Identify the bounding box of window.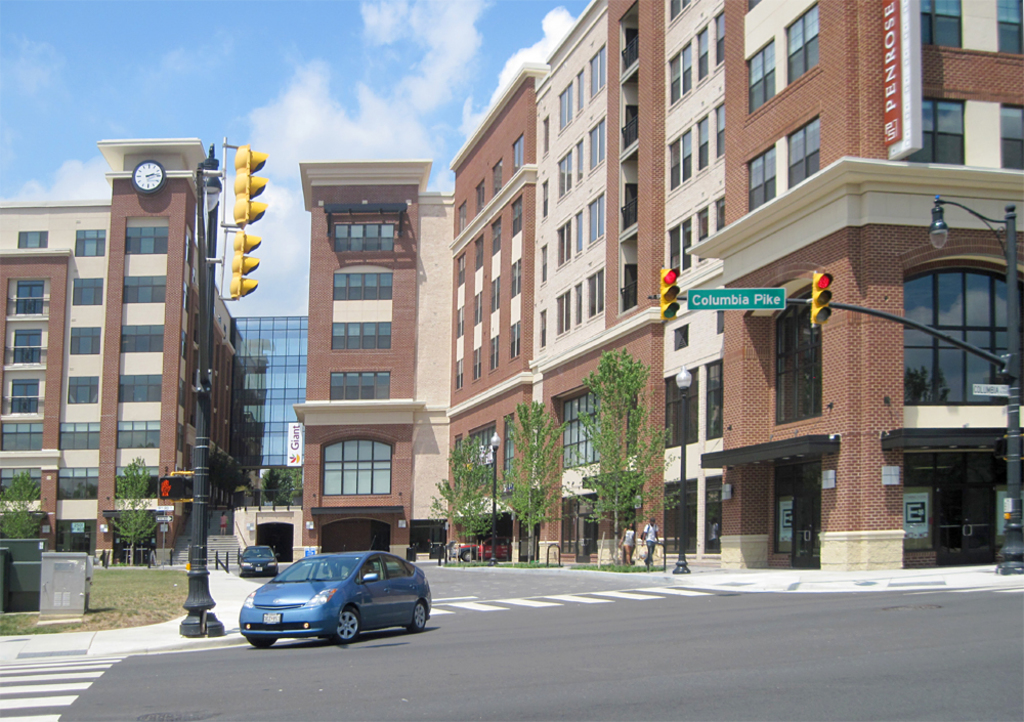
{"x1": 664, "y1": 364, "x2": 695, "y2": 449}.
